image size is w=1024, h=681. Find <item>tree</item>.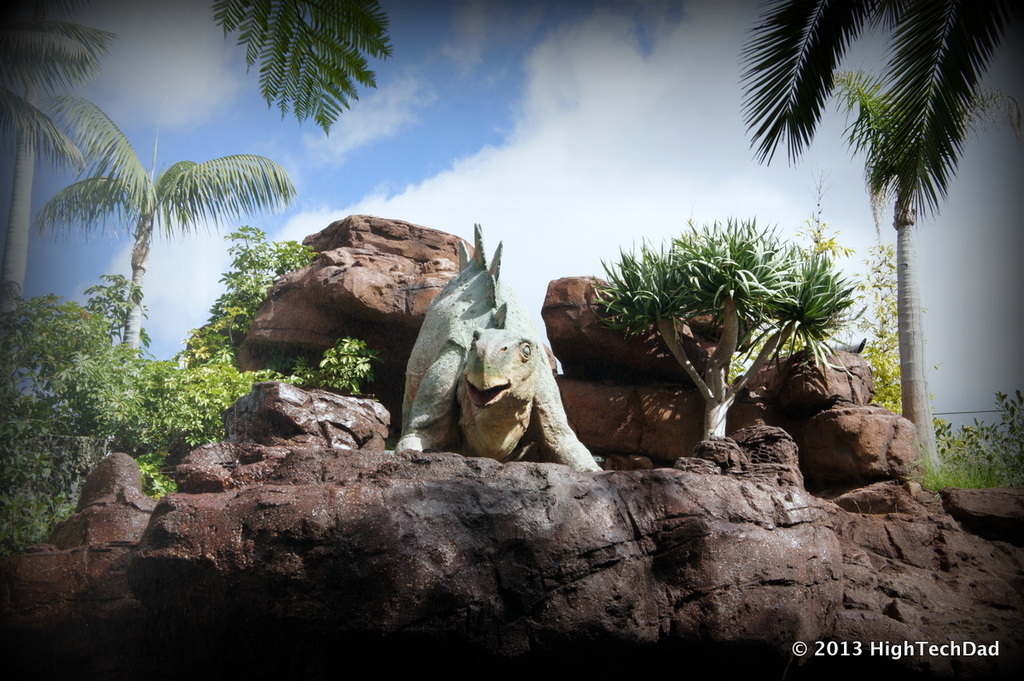
bbox(740, 0, 1023, 240).
